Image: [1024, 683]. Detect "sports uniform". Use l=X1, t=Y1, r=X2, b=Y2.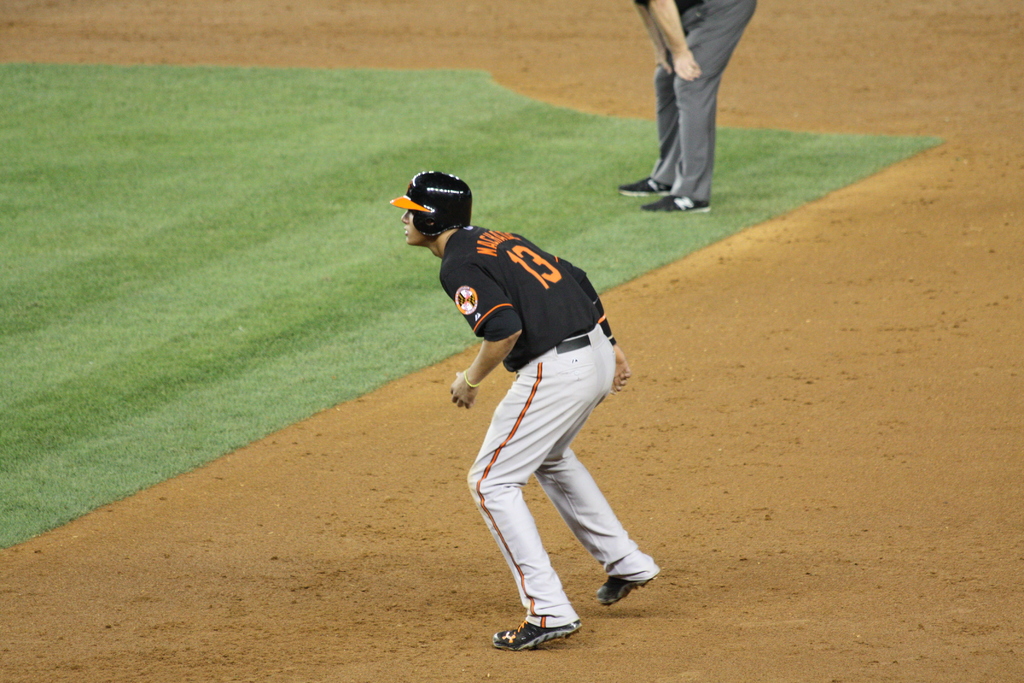
l=438, t=211, r=655, b=624.
